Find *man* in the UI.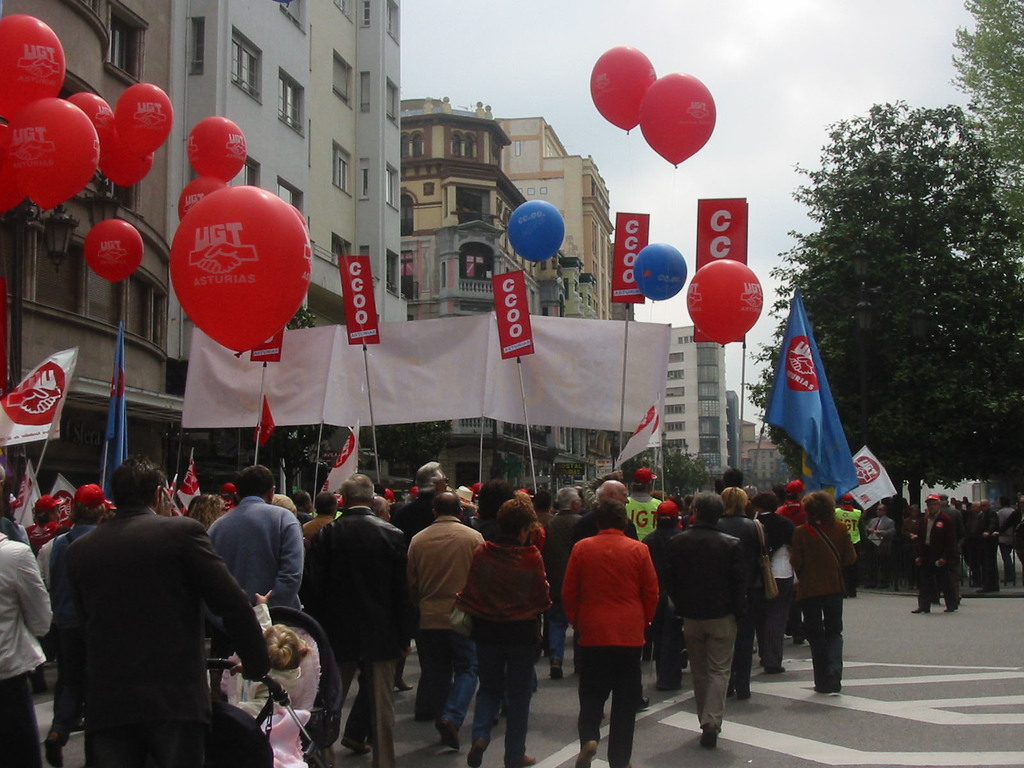
UI element at 719,468,752,516.
